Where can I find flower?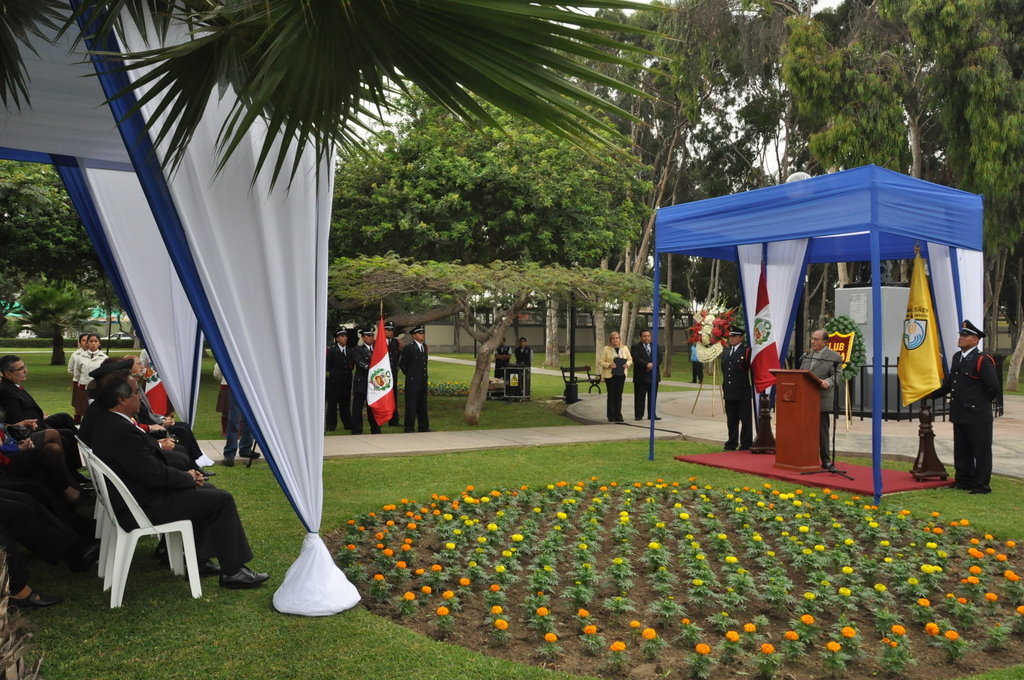
You can find it at [left=692, top=578, right=706, bottom=588].
